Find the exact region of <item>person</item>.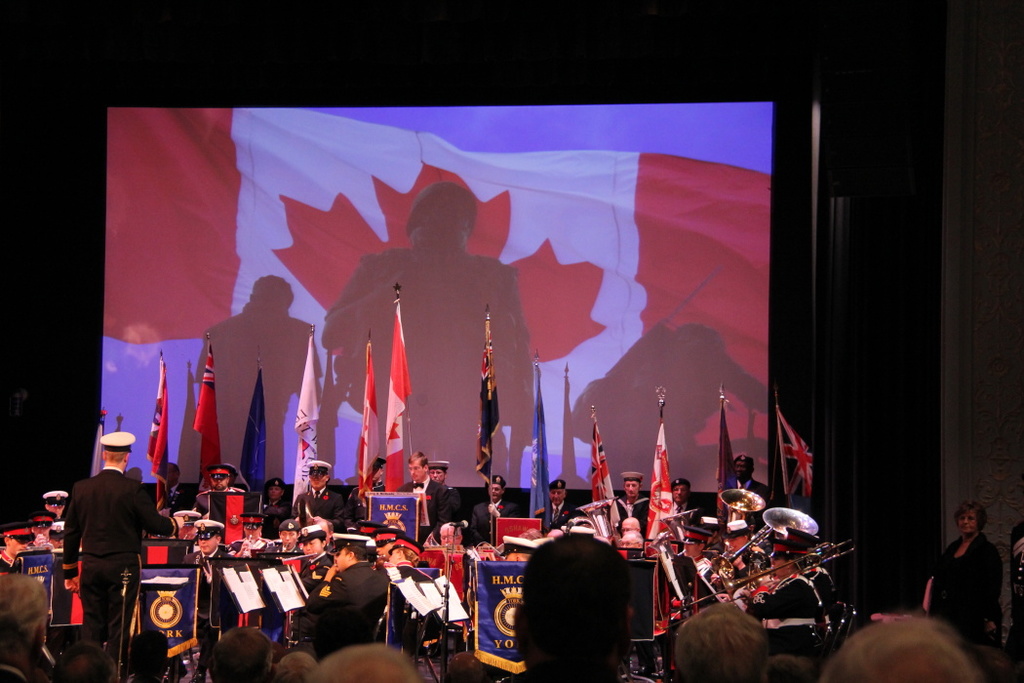
Exact region: [674, 597, 765, 682].
